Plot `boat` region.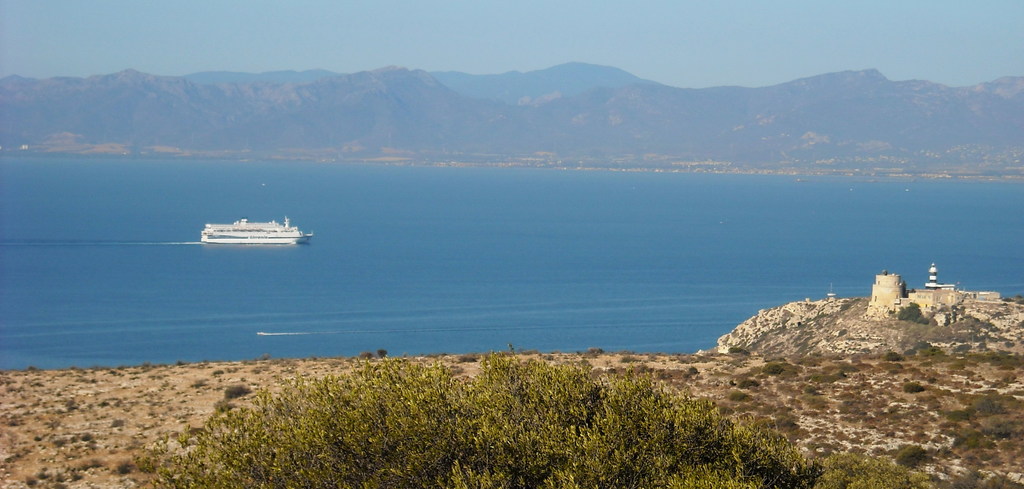
Plotted at left=182, top=198, right=307, bottom=261.
